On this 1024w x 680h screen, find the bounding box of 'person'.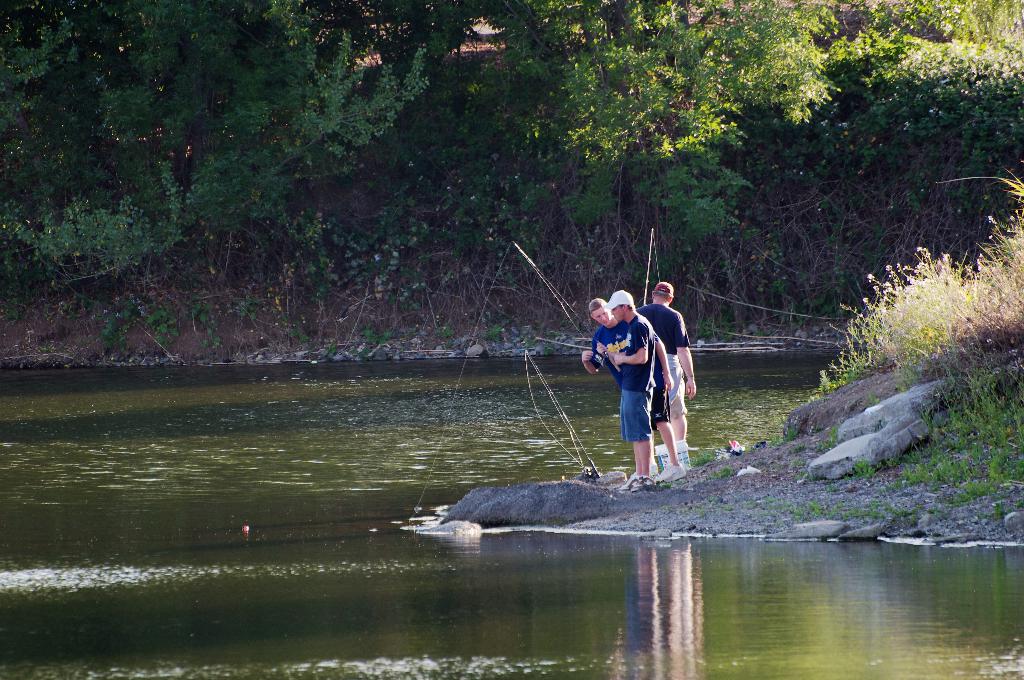
Bounding box: left=632, top=283, right=703, bottom=473.
